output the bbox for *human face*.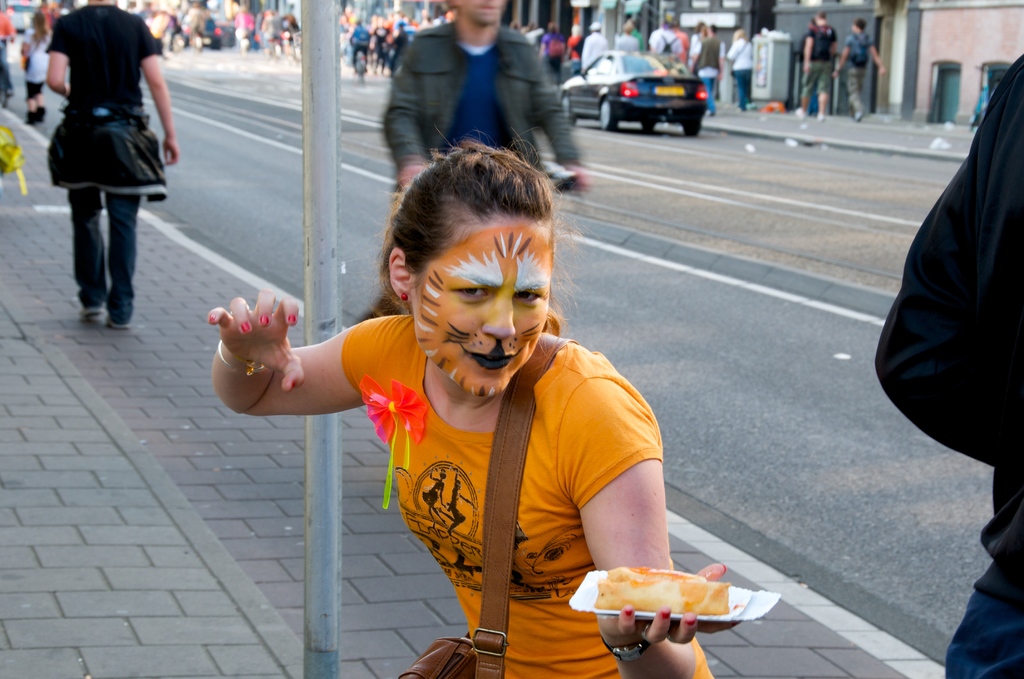
bbox(408, 213, 554, 398).
